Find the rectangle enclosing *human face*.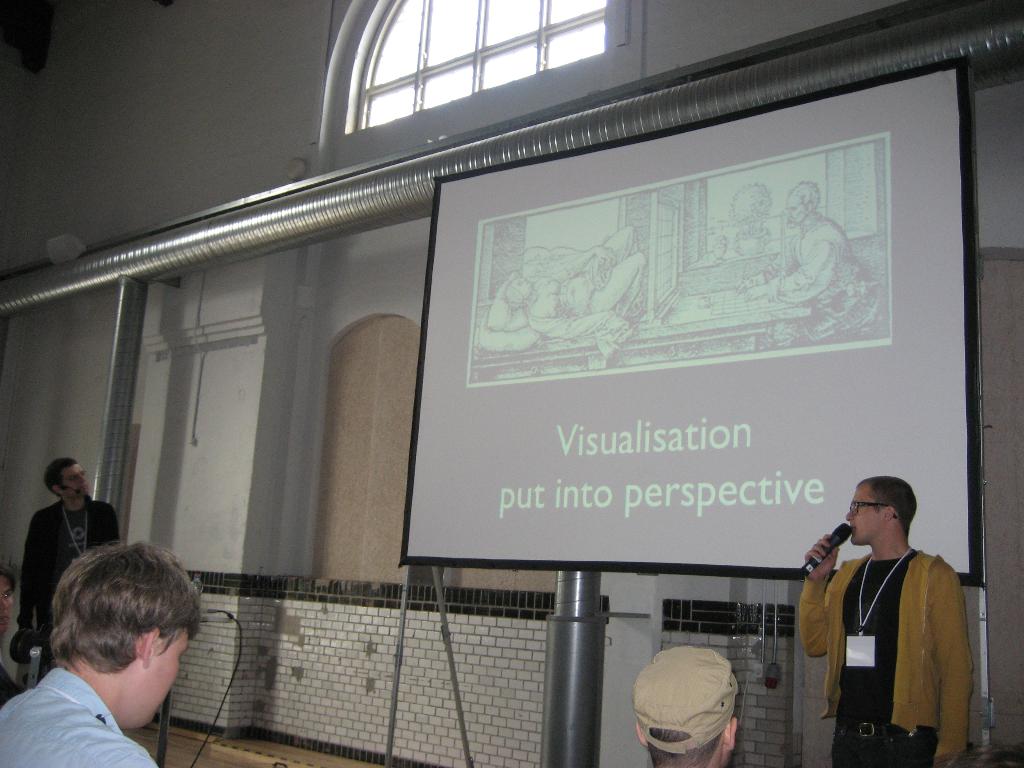
BBox(63, 461, 88, 499).
